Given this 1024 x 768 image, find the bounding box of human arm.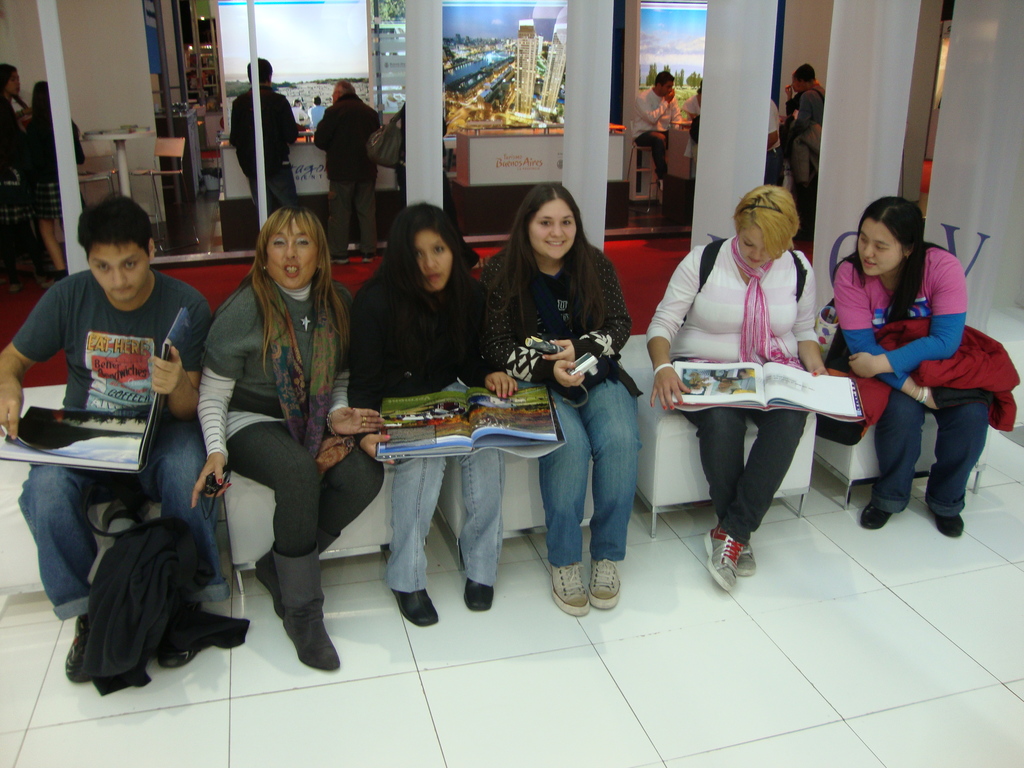
select_region(179, 291, 269, 531).
